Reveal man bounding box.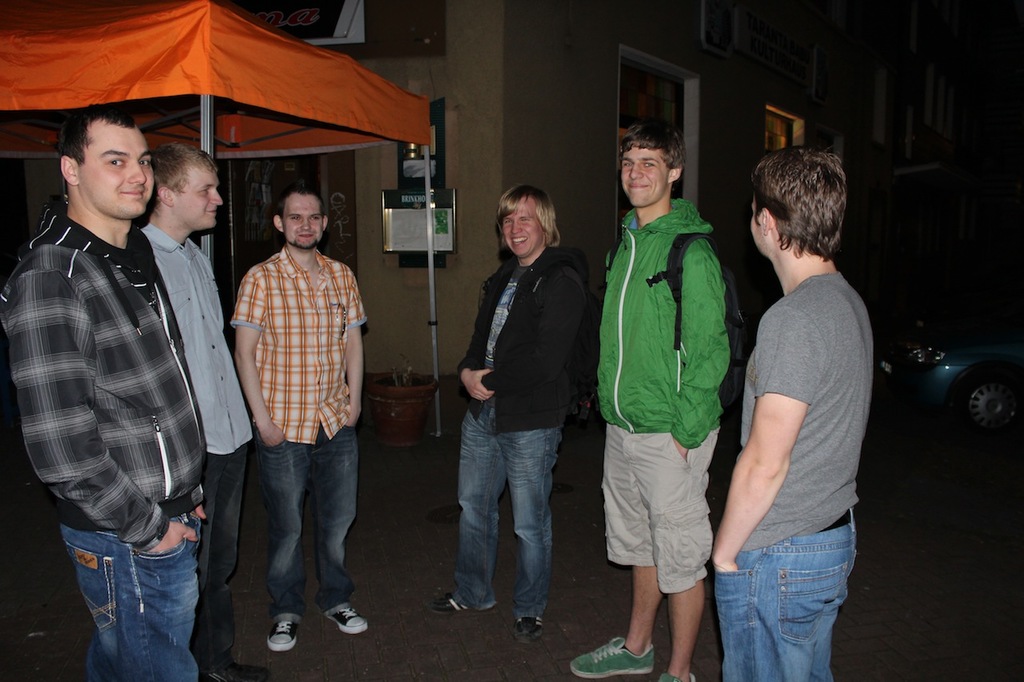
Revealed: {"x1": 558, "y1": 116, "x2": 724, "y2": 681}.
